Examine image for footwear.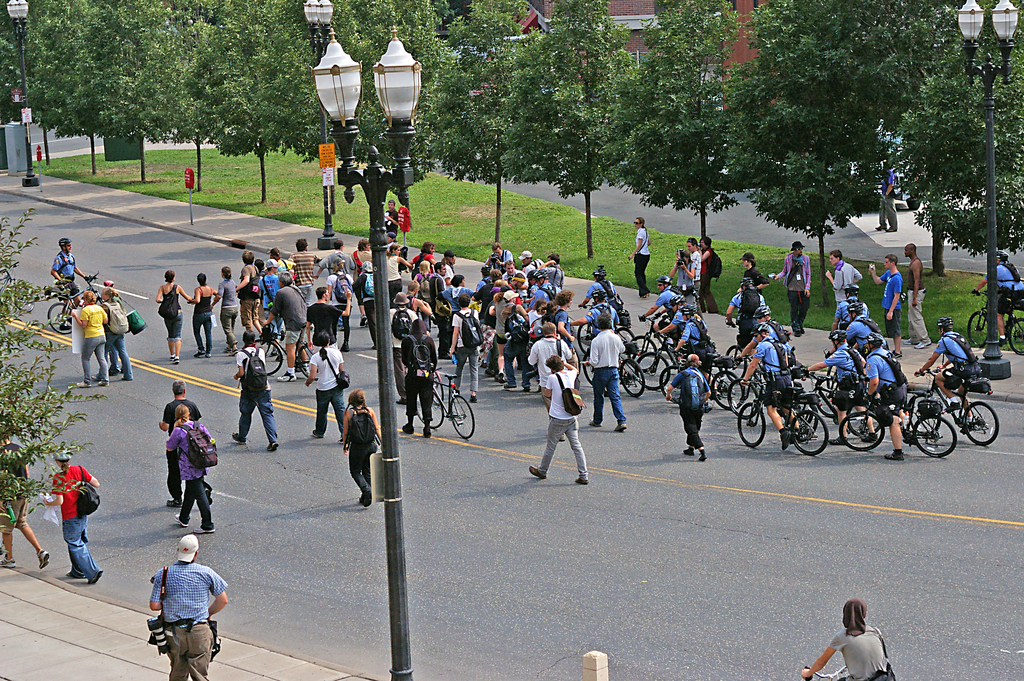
Examination result: Rect(468, 394, 484, 406).
